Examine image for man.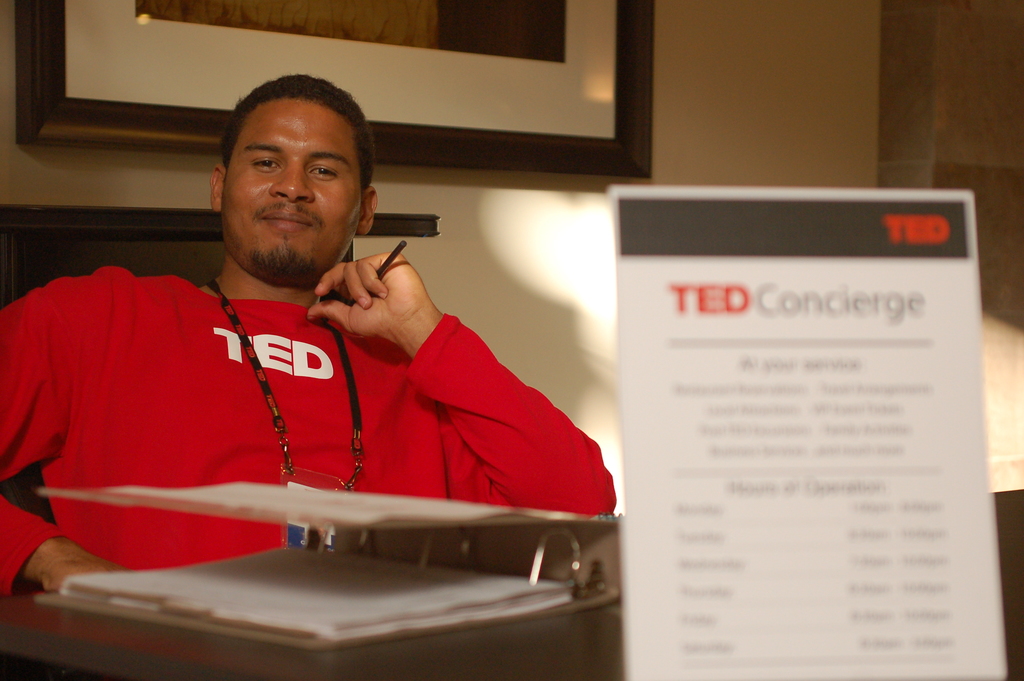
Examination result: box(28, 78, 640, 610).
